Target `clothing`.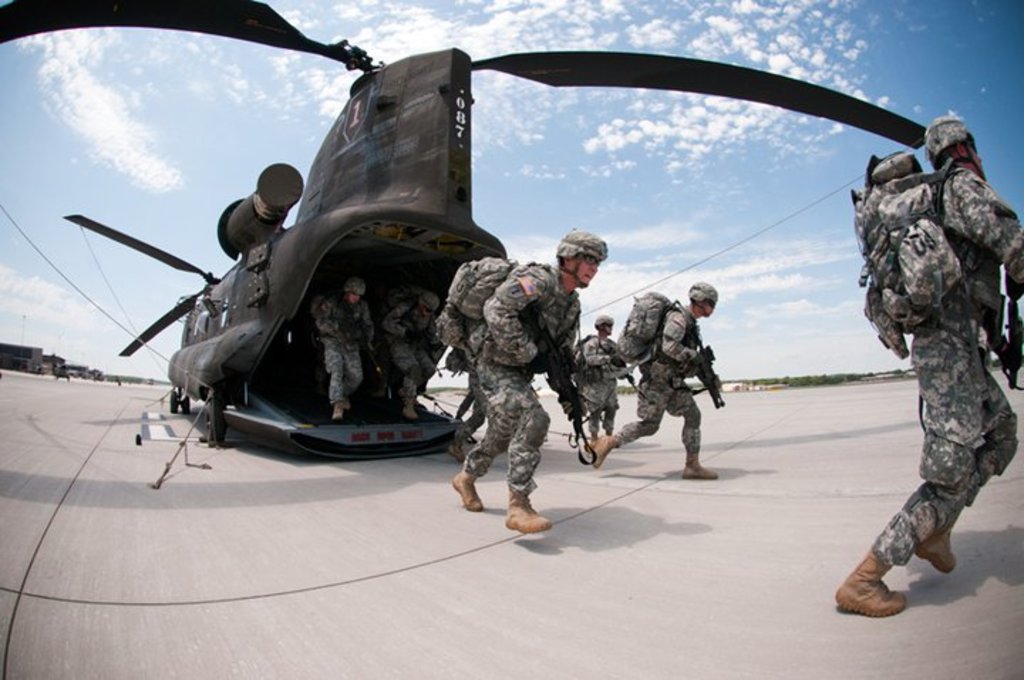
Target region: rect(868, 172, 1023, 575).
